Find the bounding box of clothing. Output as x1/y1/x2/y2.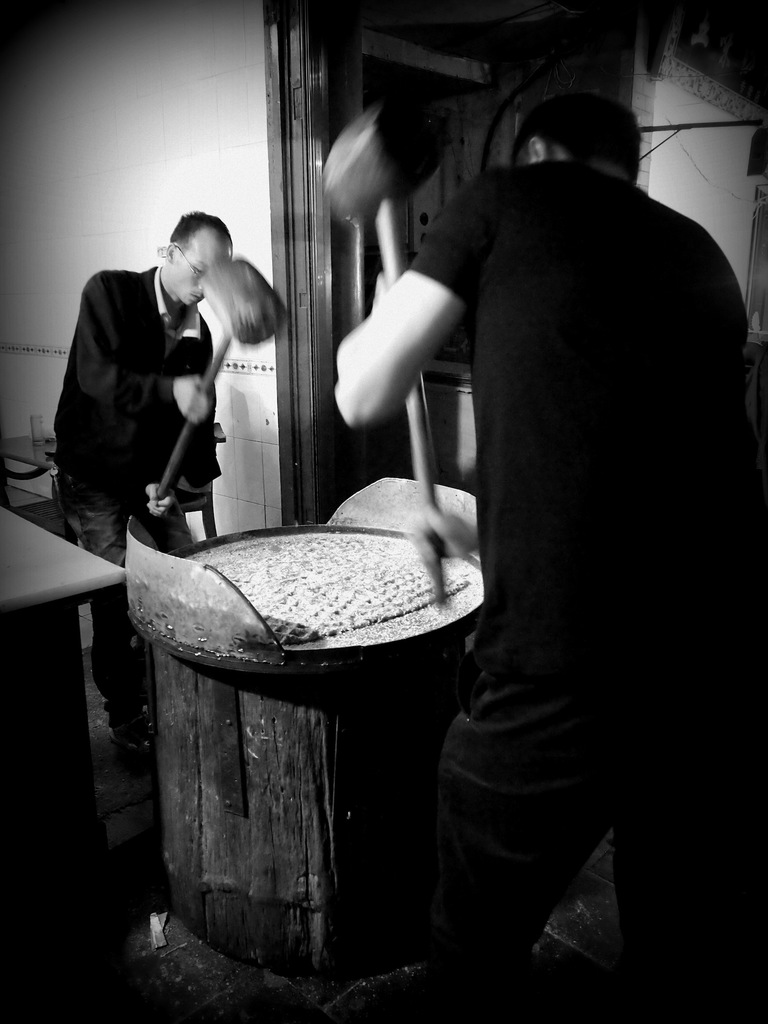
373/78/747/892.
